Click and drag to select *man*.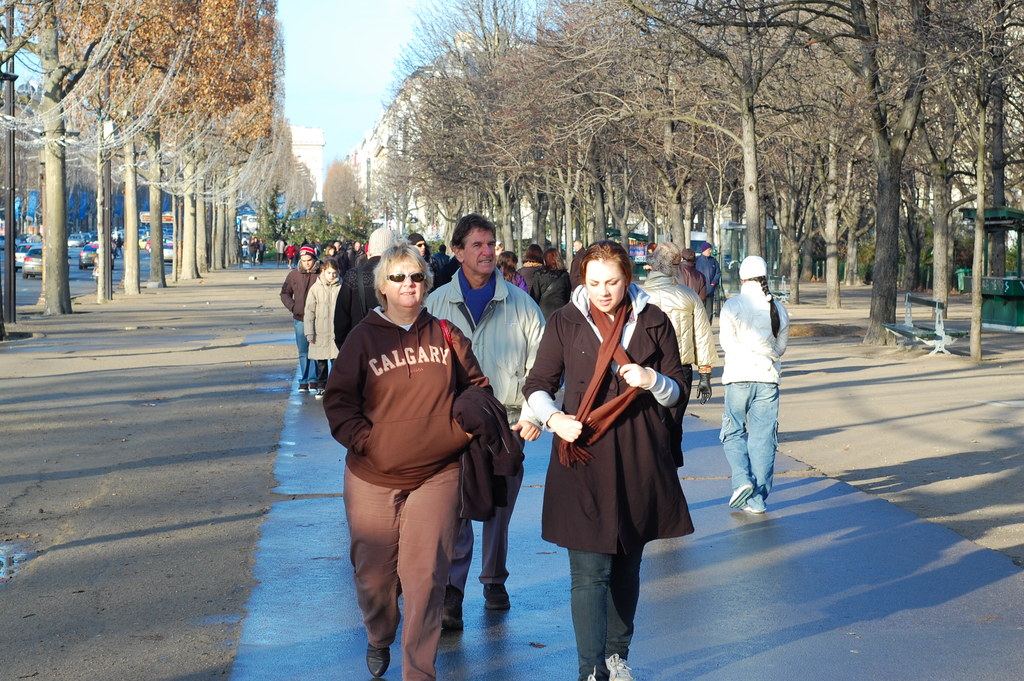
Selection: 279,242,321,396.
